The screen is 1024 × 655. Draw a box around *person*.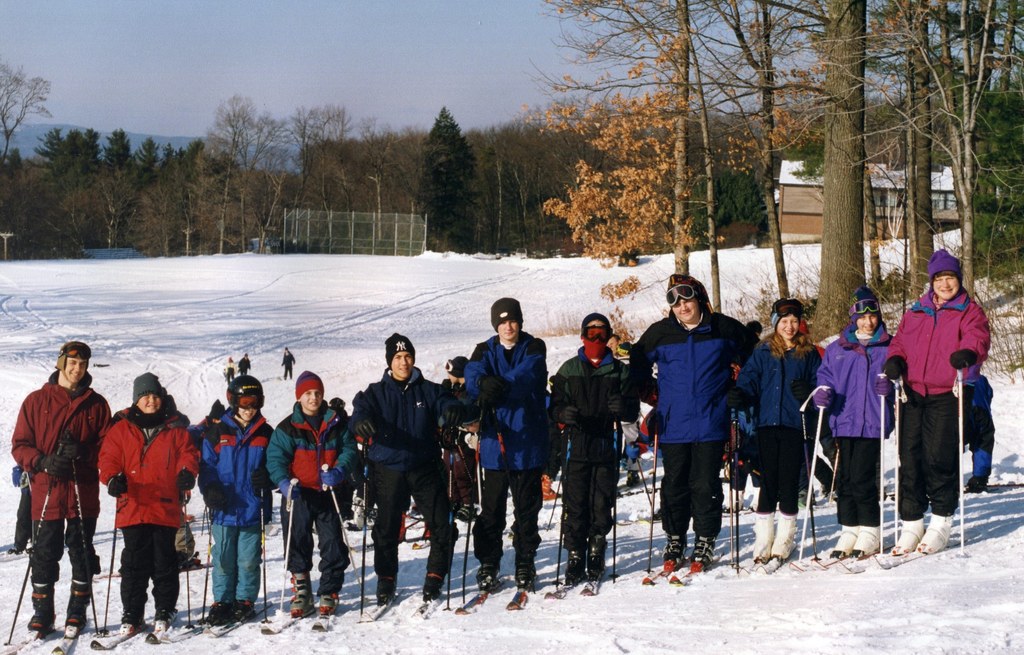
pyautogui.locateOnScreen(223, 353, 235, 385).
